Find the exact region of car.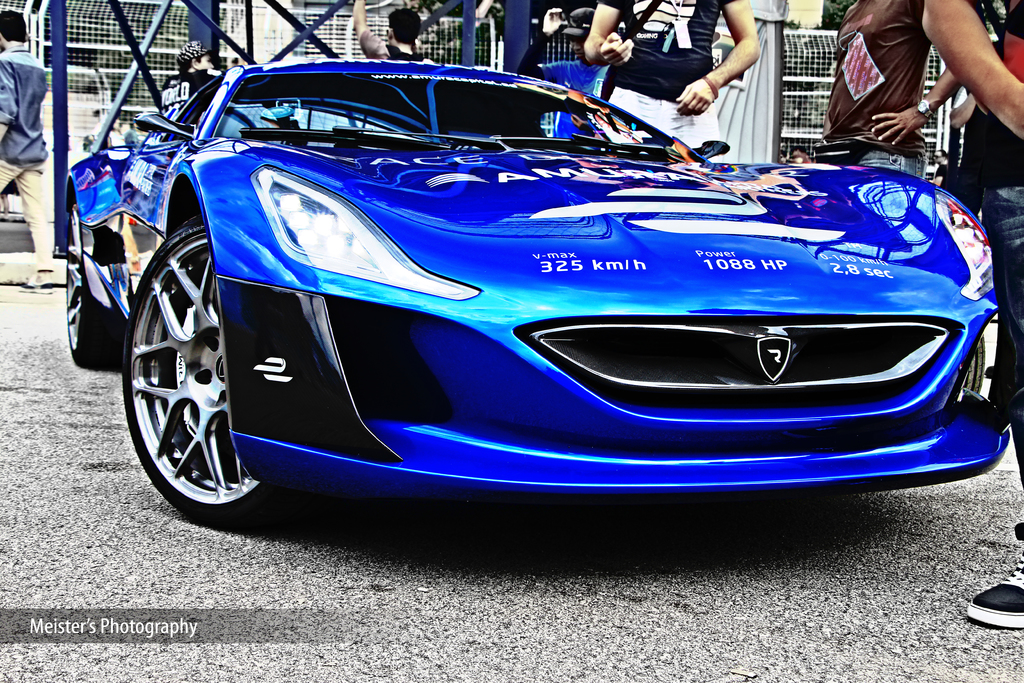
Exact region: [60, 54, 1012, 520].
